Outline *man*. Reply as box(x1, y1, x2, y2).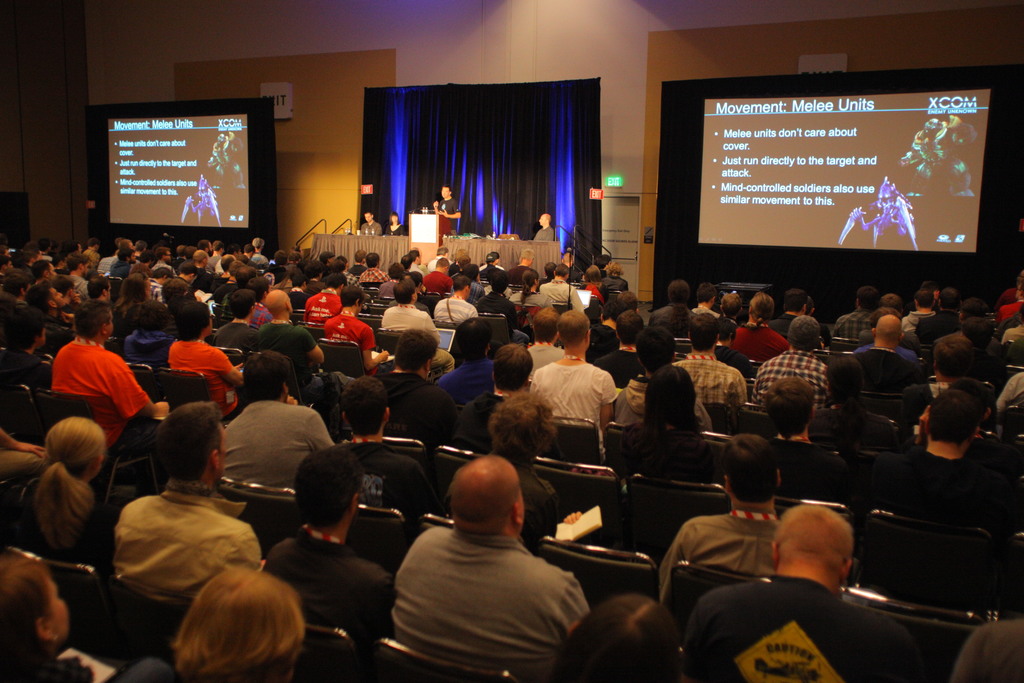
box(509, 247, 544, 284).
